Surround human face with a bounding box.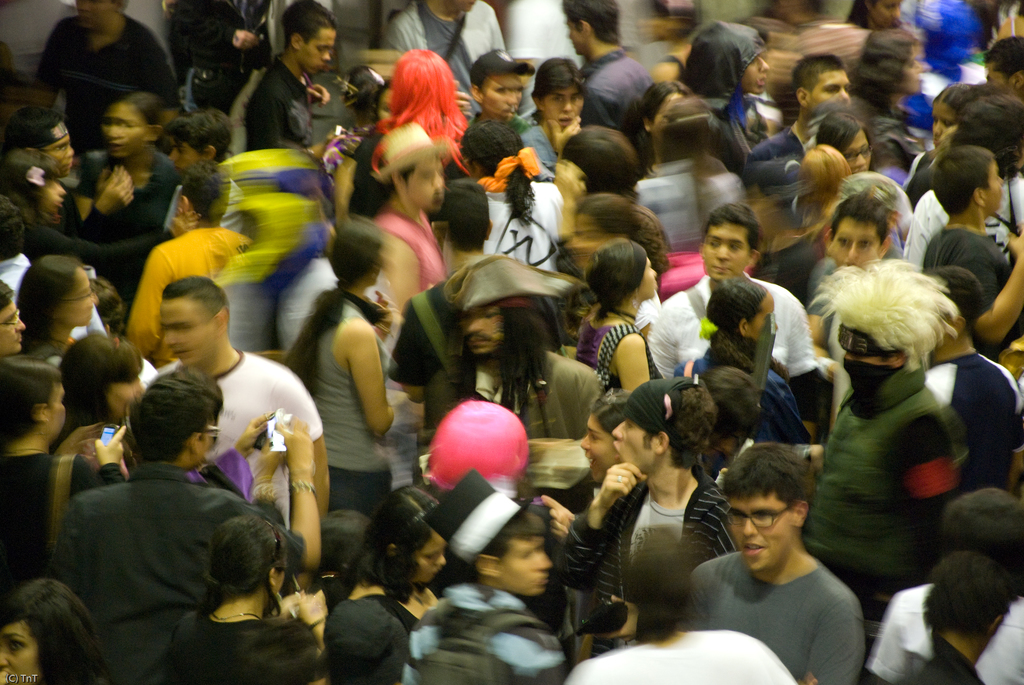
[300, 26, 337, 76].
